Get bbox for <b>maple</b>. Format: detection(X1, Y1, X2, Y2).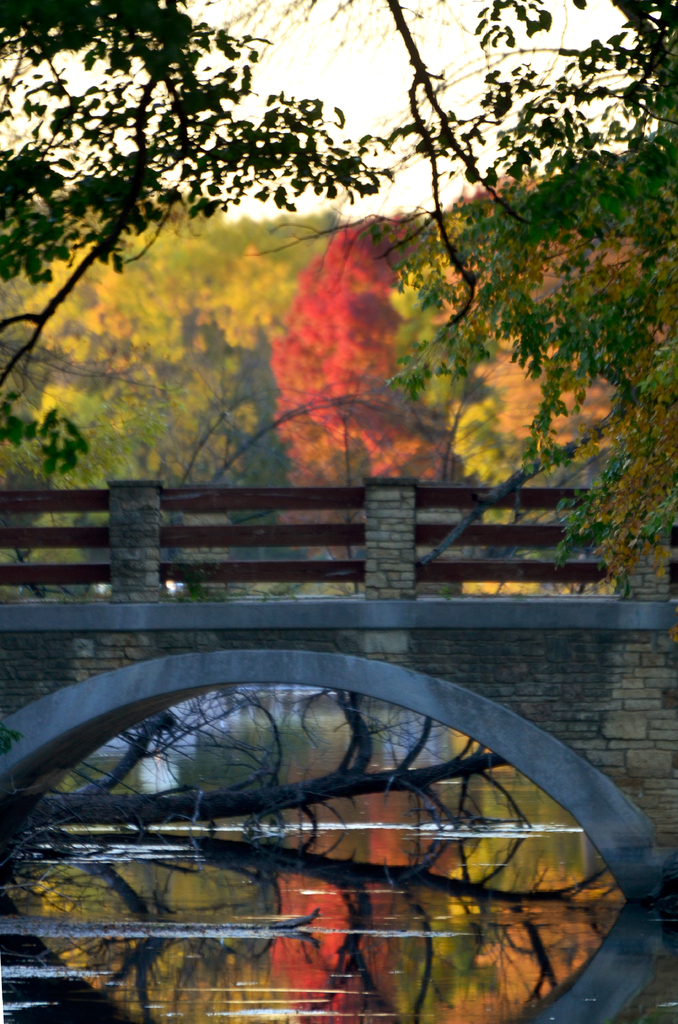
detection(261, 212, 483, 486).
